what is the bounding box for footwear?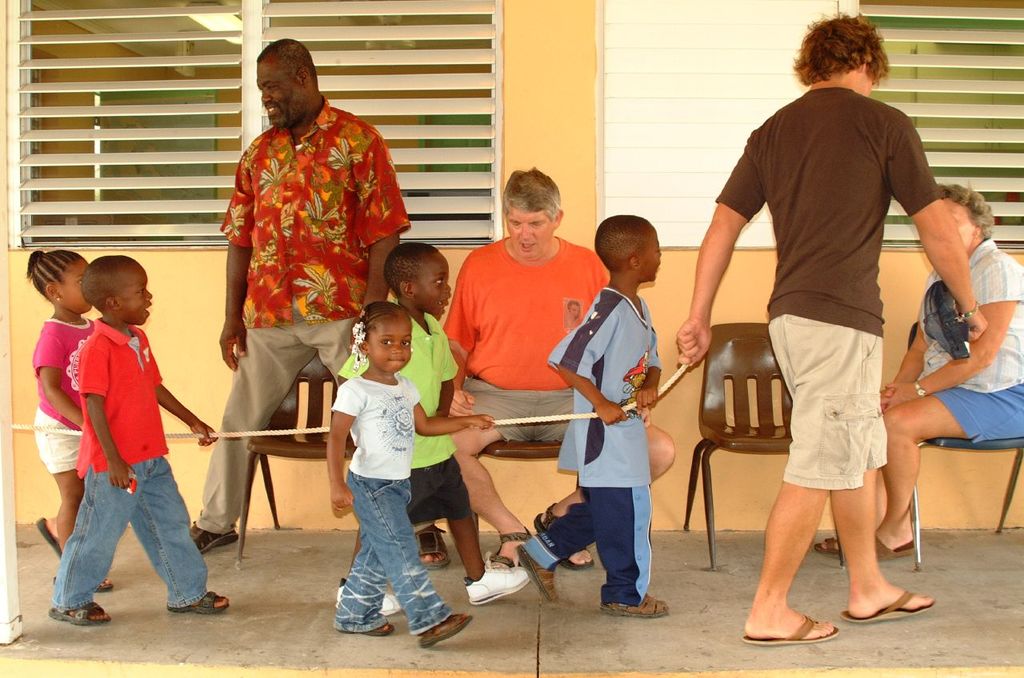
pyautogui.locateOnScreen(366, 624, 394, 637).
